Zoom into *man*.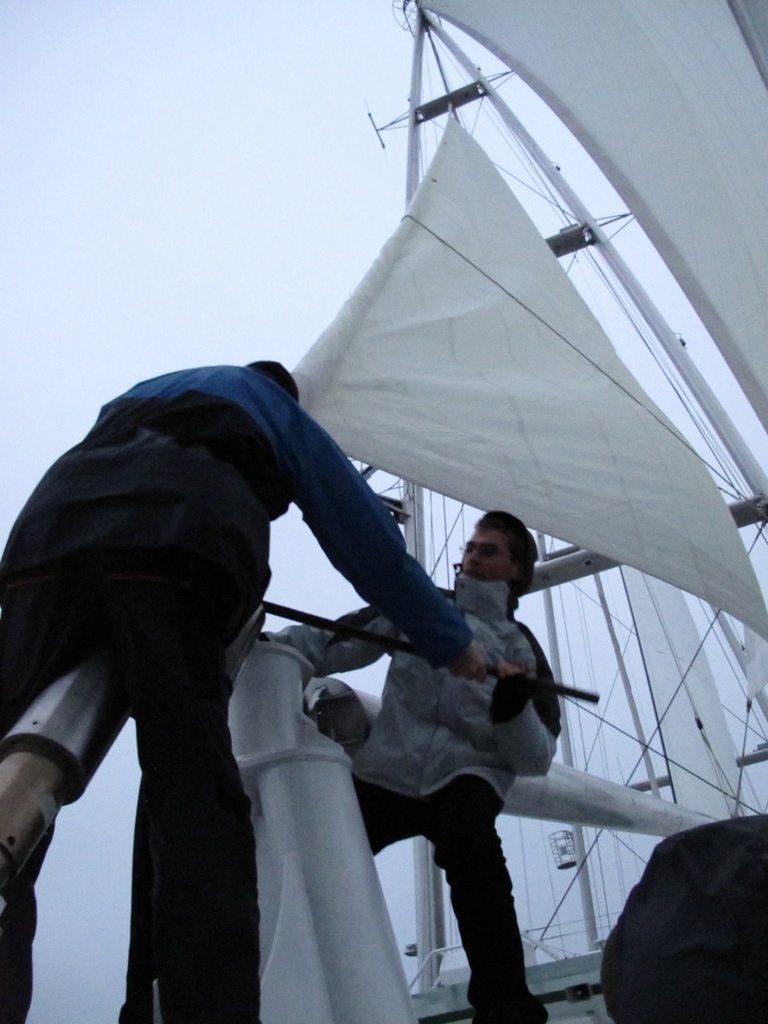
Zoom target: <region>0, 322, 455, 1023</region>.
